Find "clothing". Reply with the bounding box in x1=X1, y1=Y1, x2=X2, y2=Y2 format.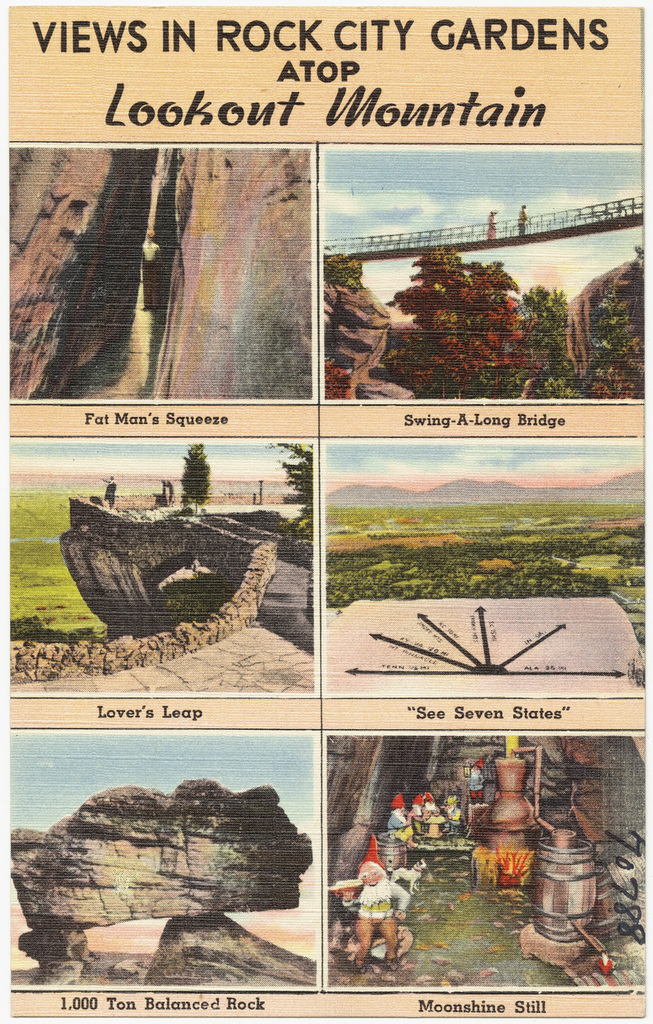
x1=484, y1=212, x2=496, y2=240.
